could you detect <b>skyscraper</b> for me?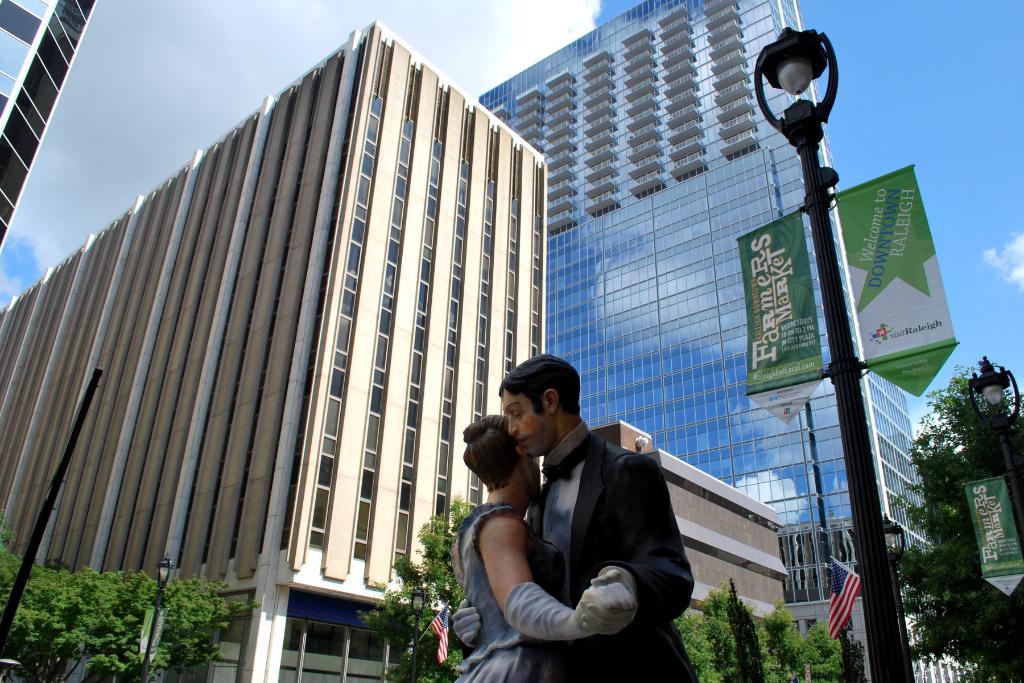
Detection result: <box>24,0,622,632</box>.
